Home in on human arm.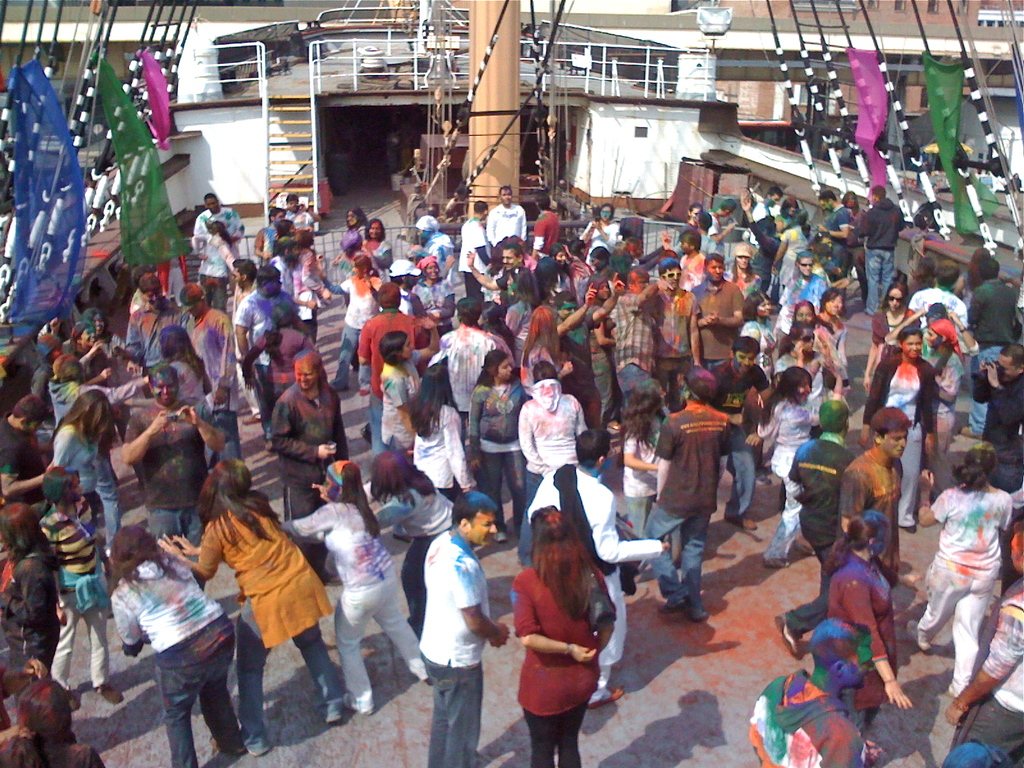
Homed in at crop(176, 392, 223, 456).
